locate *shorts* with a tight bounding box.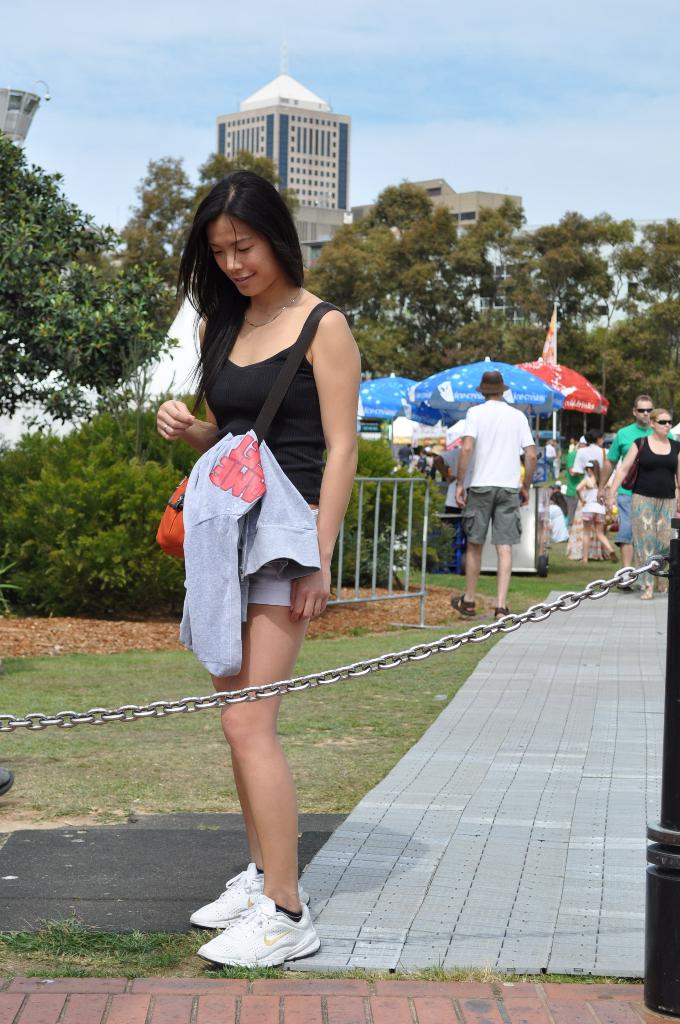
locate(585, 515, 602, 532).
